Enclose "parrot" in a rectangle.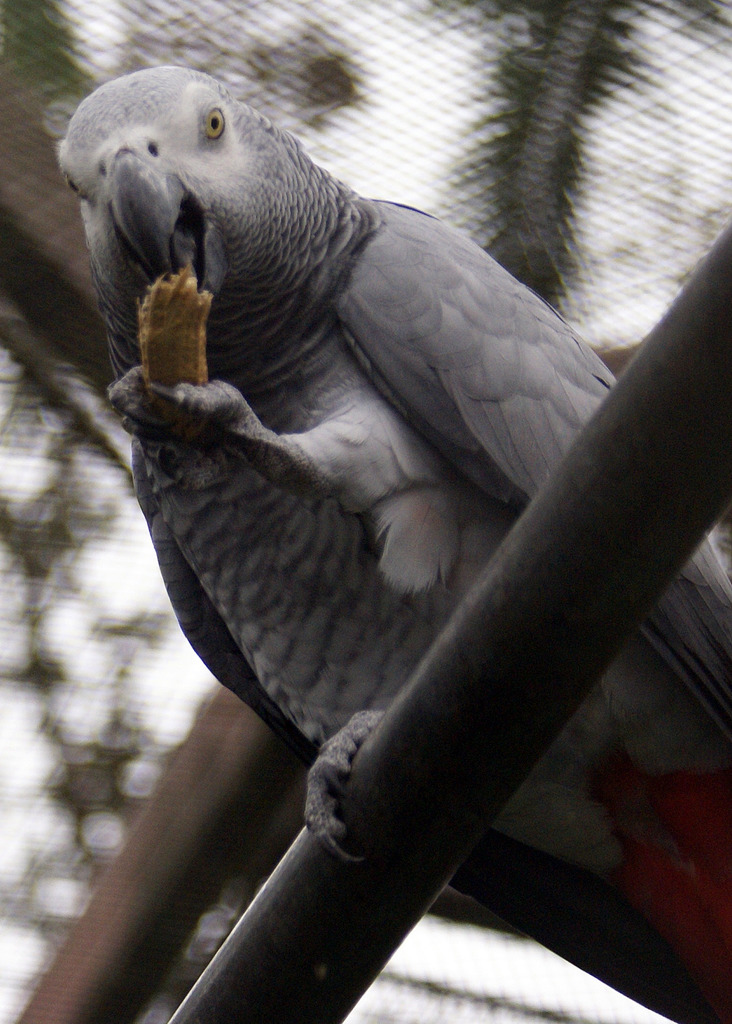
left=59, top=67, right=731, bottom=1023.
